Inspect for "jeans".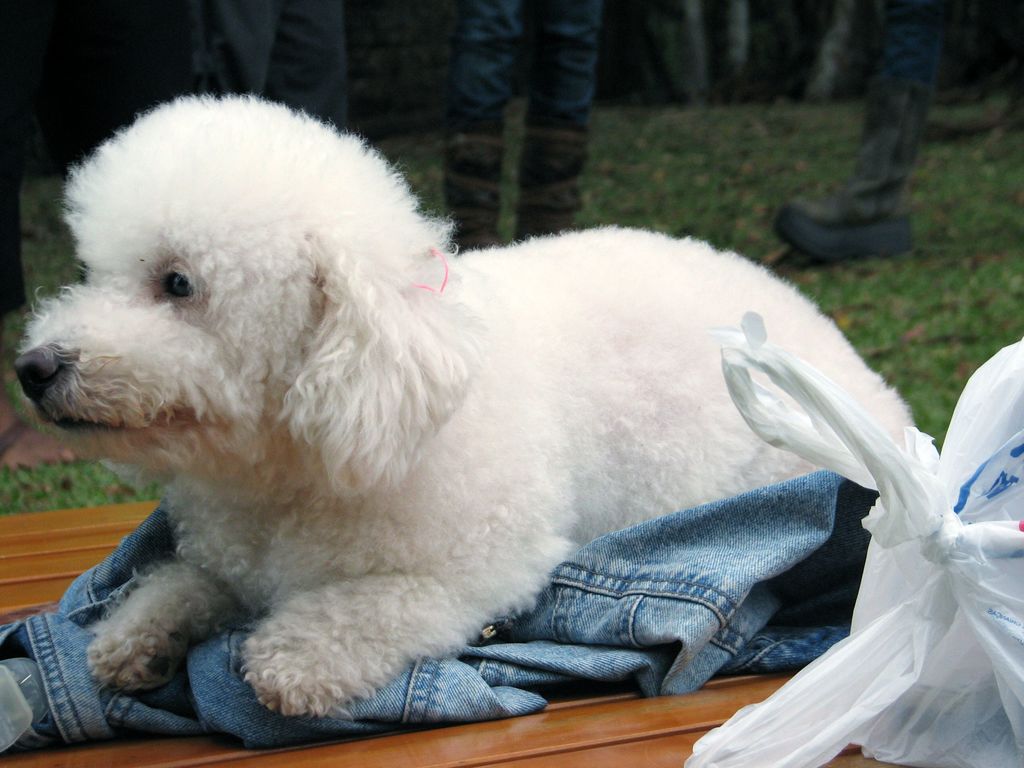
Inspection: locate(0, 486, 877, 748).
